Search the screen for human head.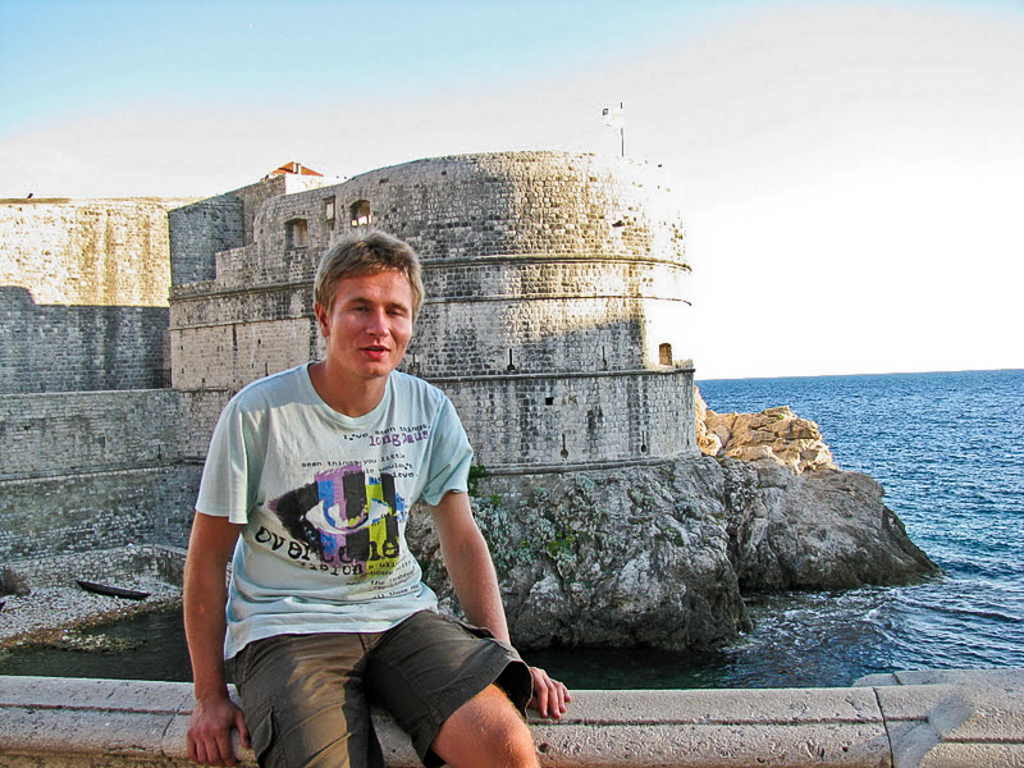
Found at bbox=(285, 233, 434, 428).
